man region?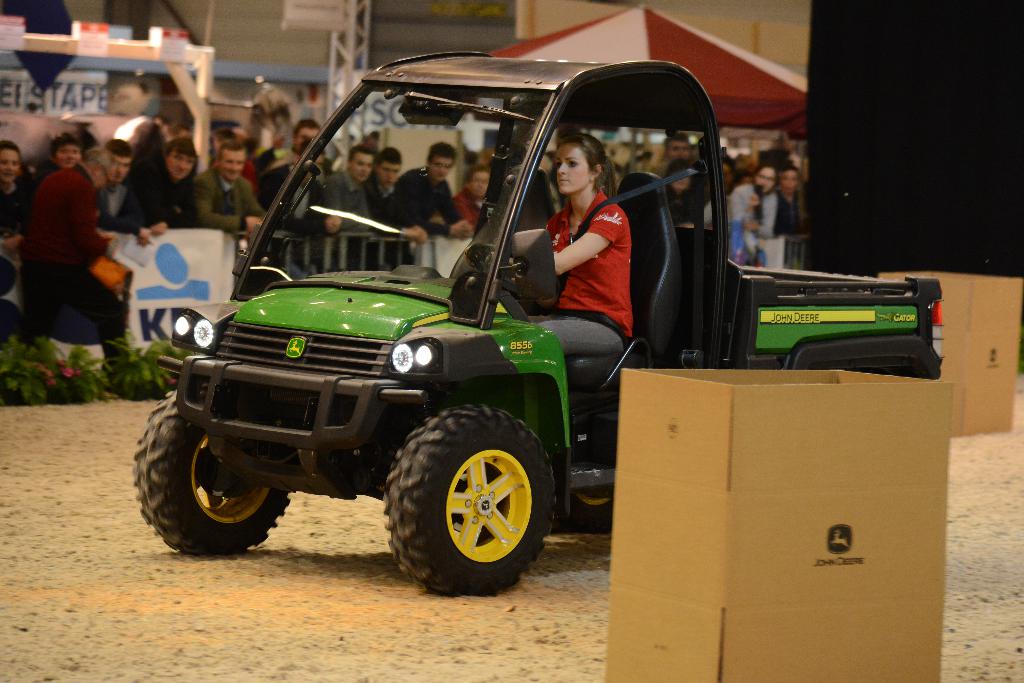
(x1=193, y1=141, x2=268, y2=261)
